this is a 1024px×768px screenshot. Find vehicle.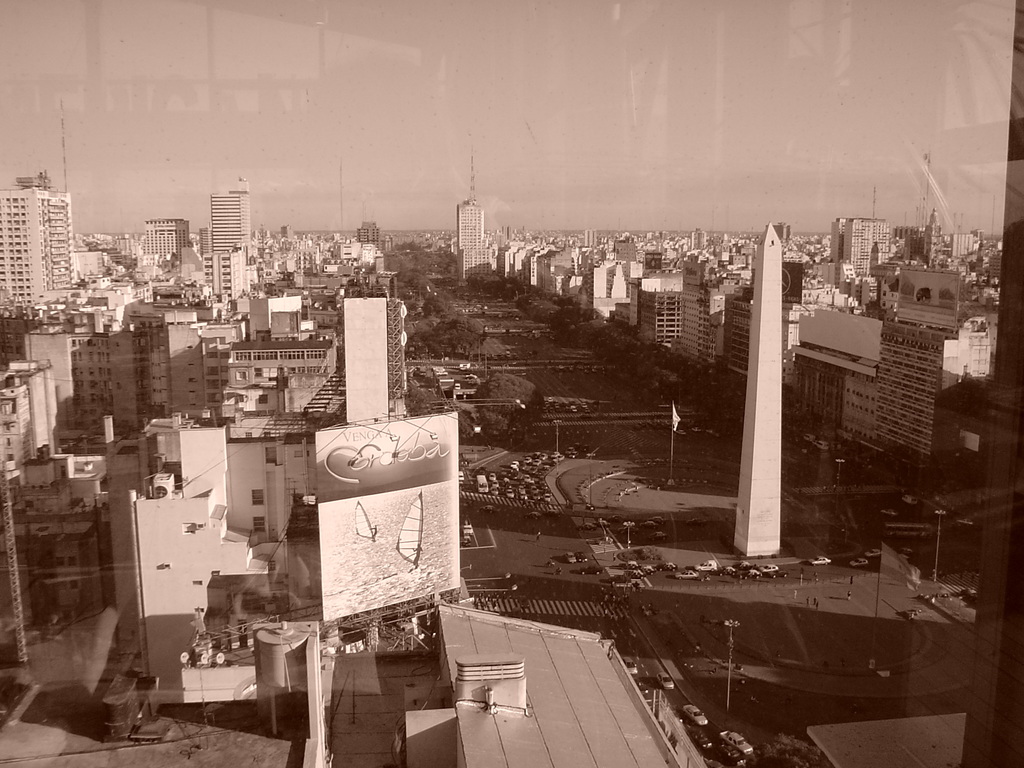
Bounding box: [left=454, top=381, right=465, bottom=395].
